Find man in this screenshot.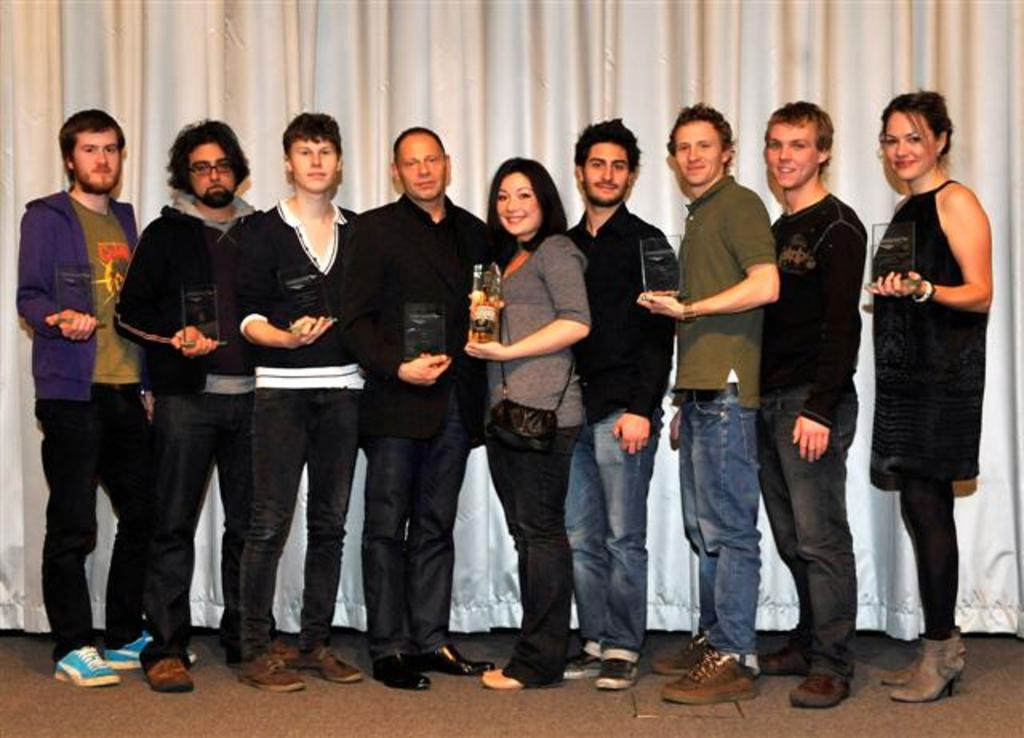
The bounding box for man is [left=768, top=96, right=866, bottom=711].
